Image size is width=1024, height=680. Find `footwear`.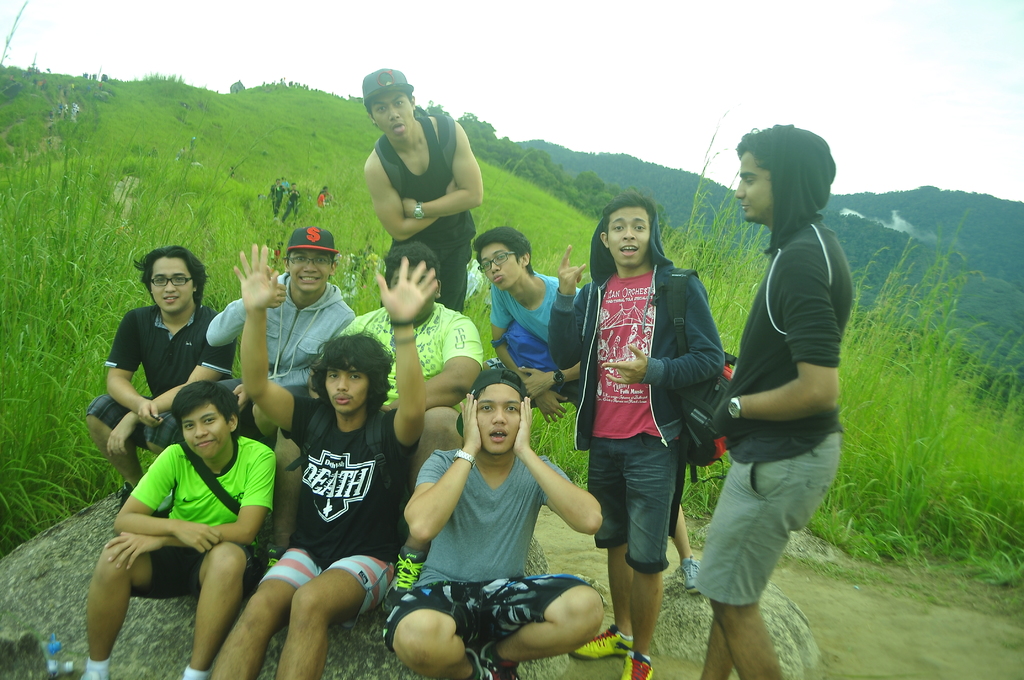
{"left": 567, "top": 623, "right": 631, "bottom": 660}.
